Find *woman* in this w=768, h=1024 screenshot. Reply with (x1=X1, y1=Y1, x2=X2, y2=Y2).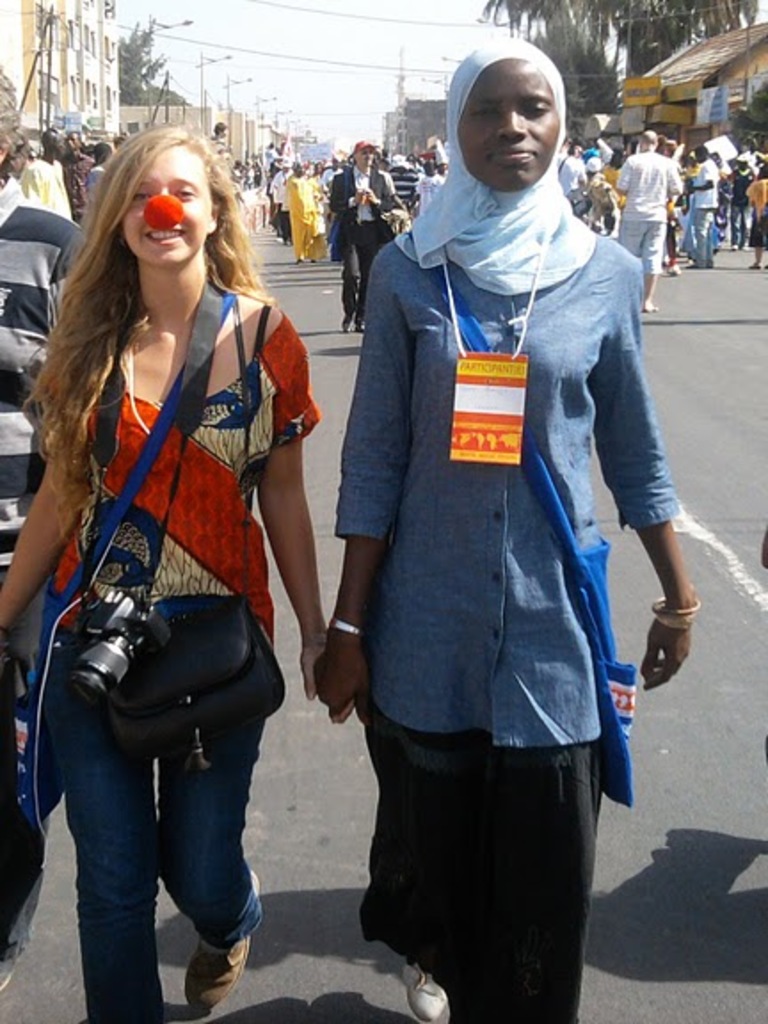
(x1=316, y1=59, x2=690, y2=1022).
